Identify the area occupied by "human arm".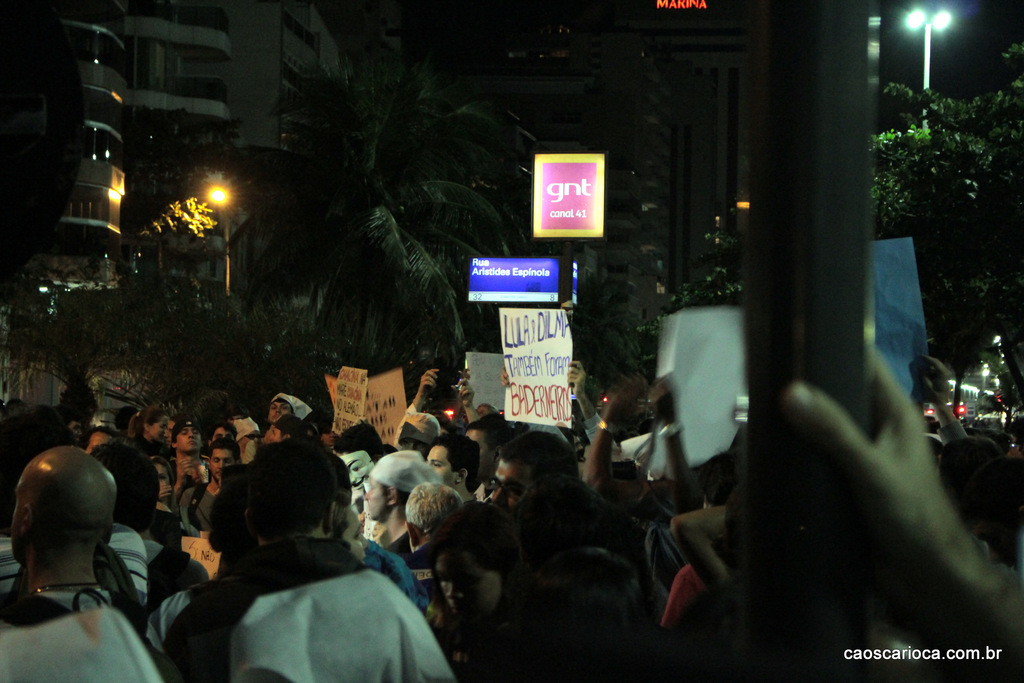
Area: 657,373,705,513.
